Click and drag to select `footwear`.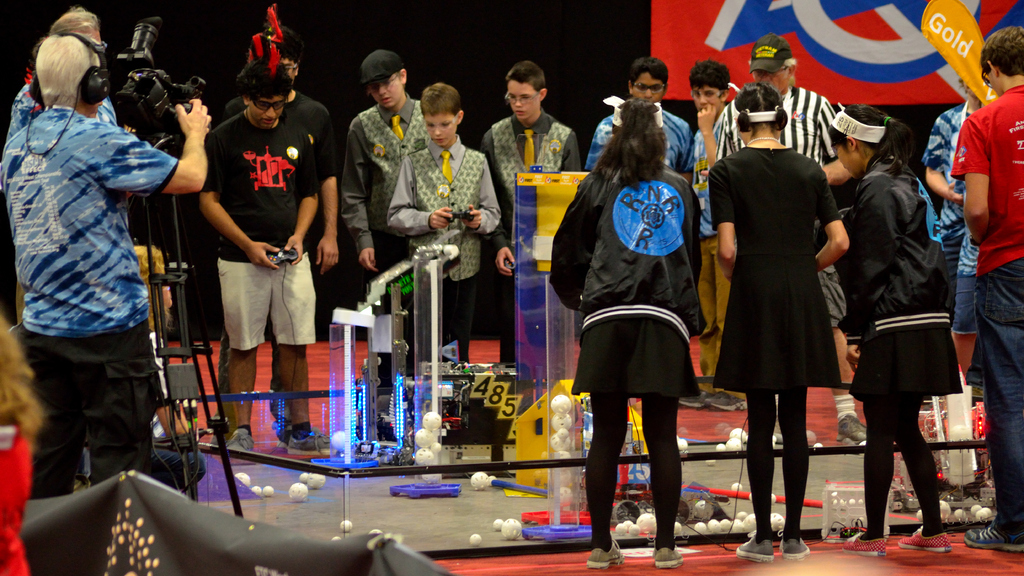
Selection: (837, 410, 862, 445).
